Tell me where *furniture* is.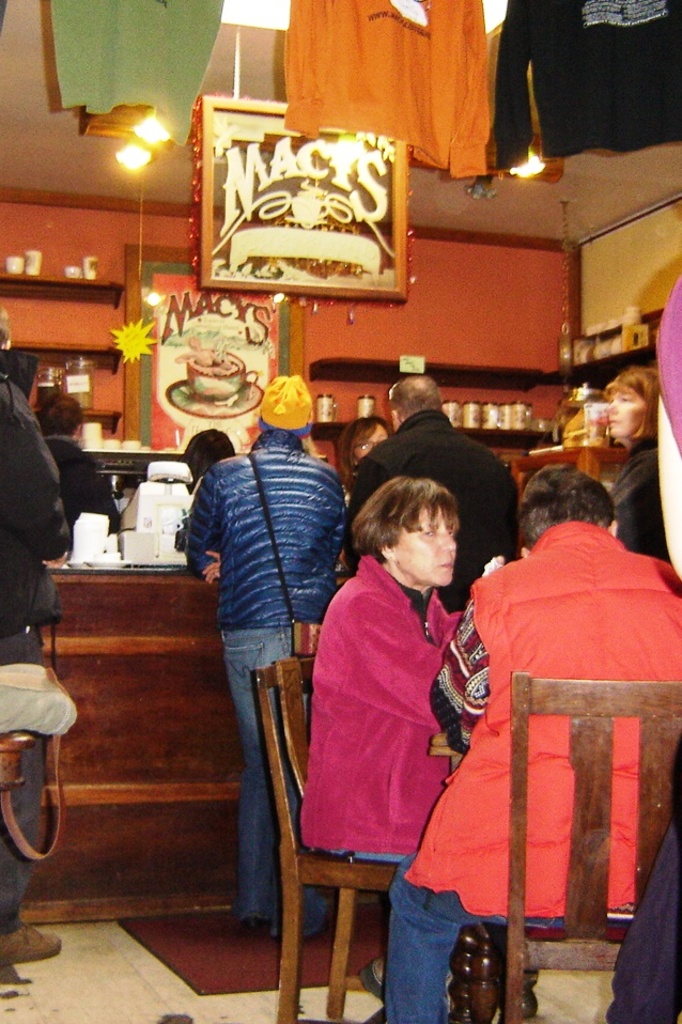
*furniture* is at l=250, t=654, r=402, b=1023.
